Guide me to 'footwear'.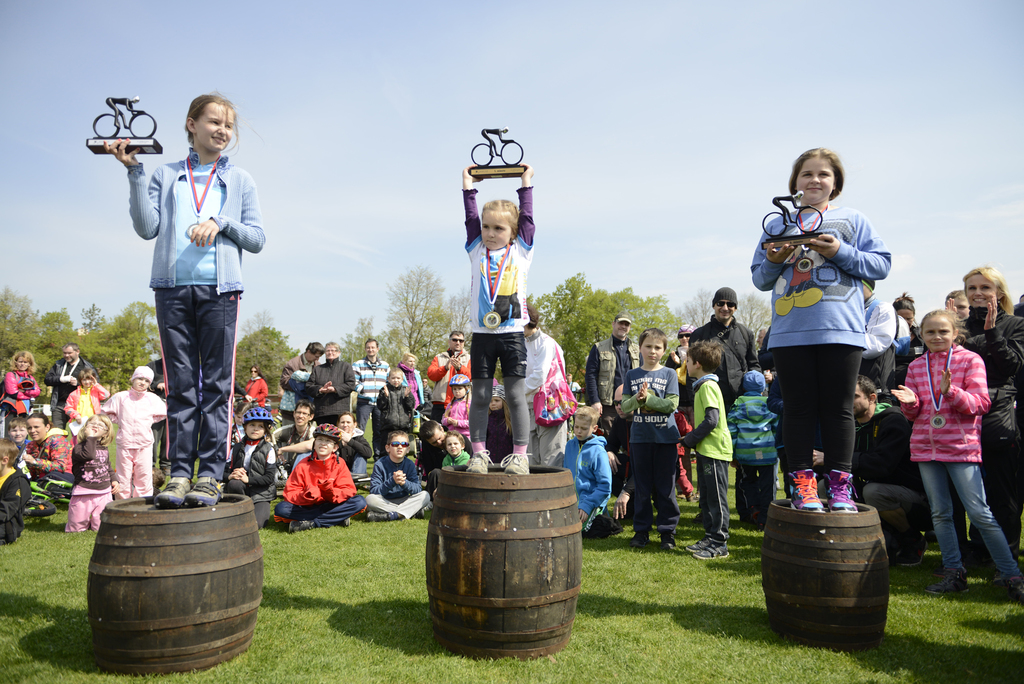
Guidance: box(181, 475, 216, 505).
